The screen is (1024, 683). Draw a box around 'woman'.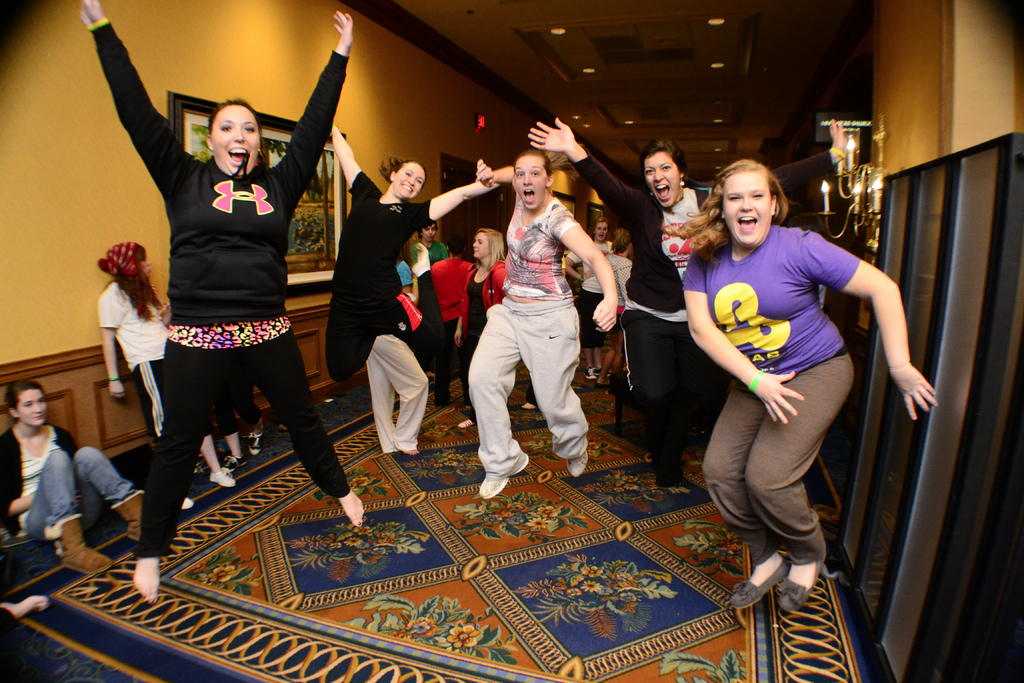
x1=451 y1=229 x2=505 y2=429.
